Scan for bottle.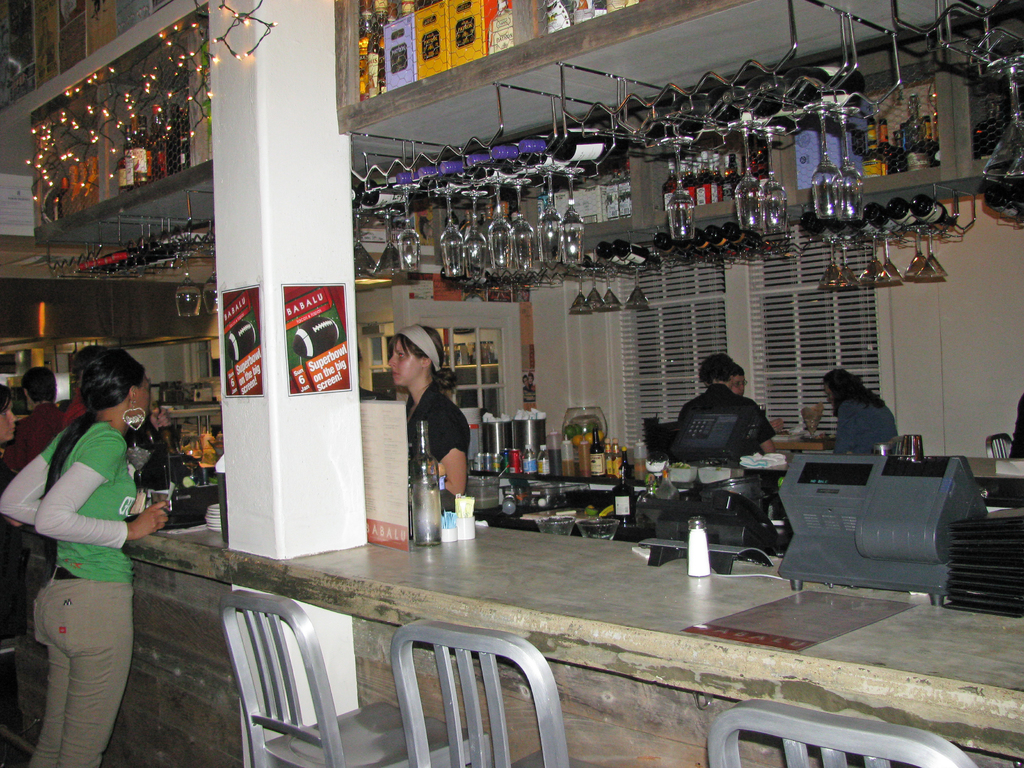
Scan result: <box>604,435,614,475</box>.
